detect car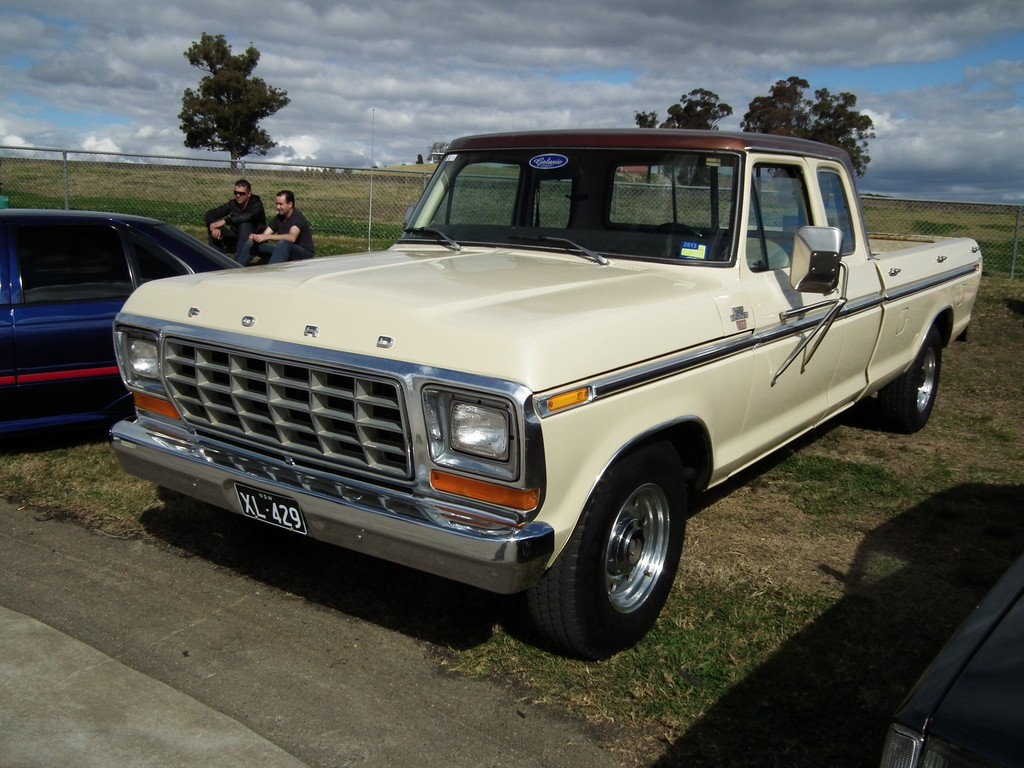
locate(106, 100, 982, 667)
